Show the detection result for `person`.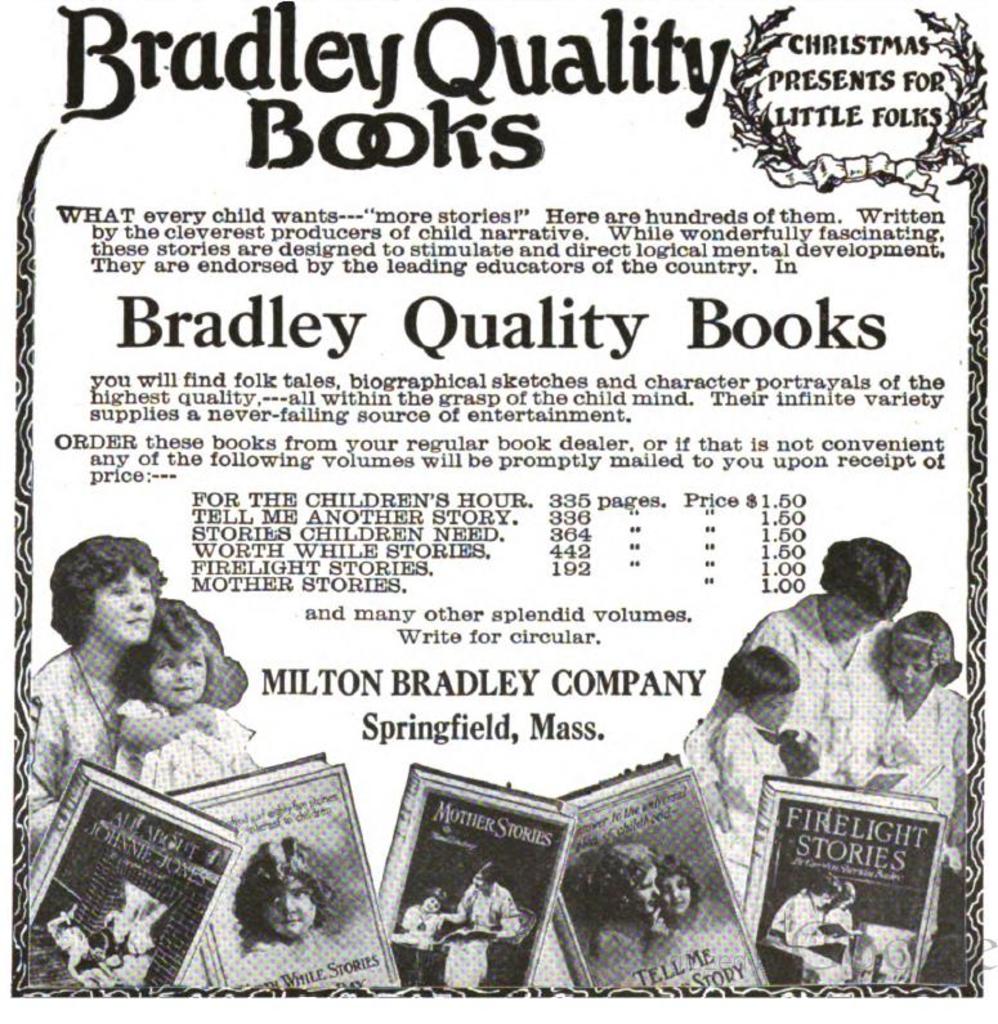
x1=35 y1=894 x2=81 y2=971.
